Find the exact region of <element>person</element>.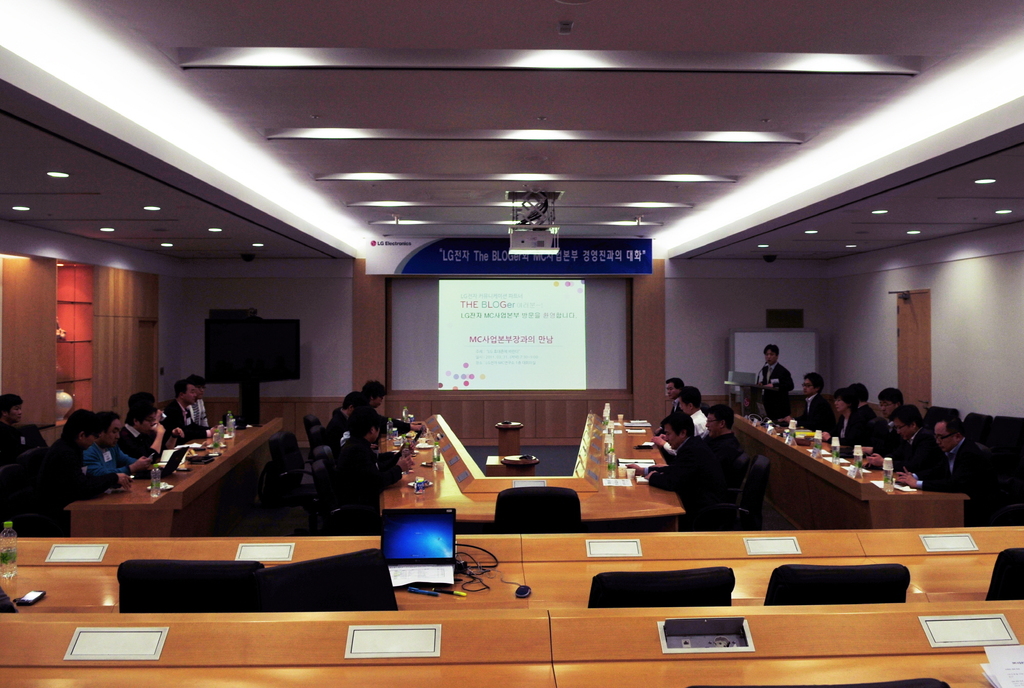
Exact region: l=759, t=343, r=792, b=411.
